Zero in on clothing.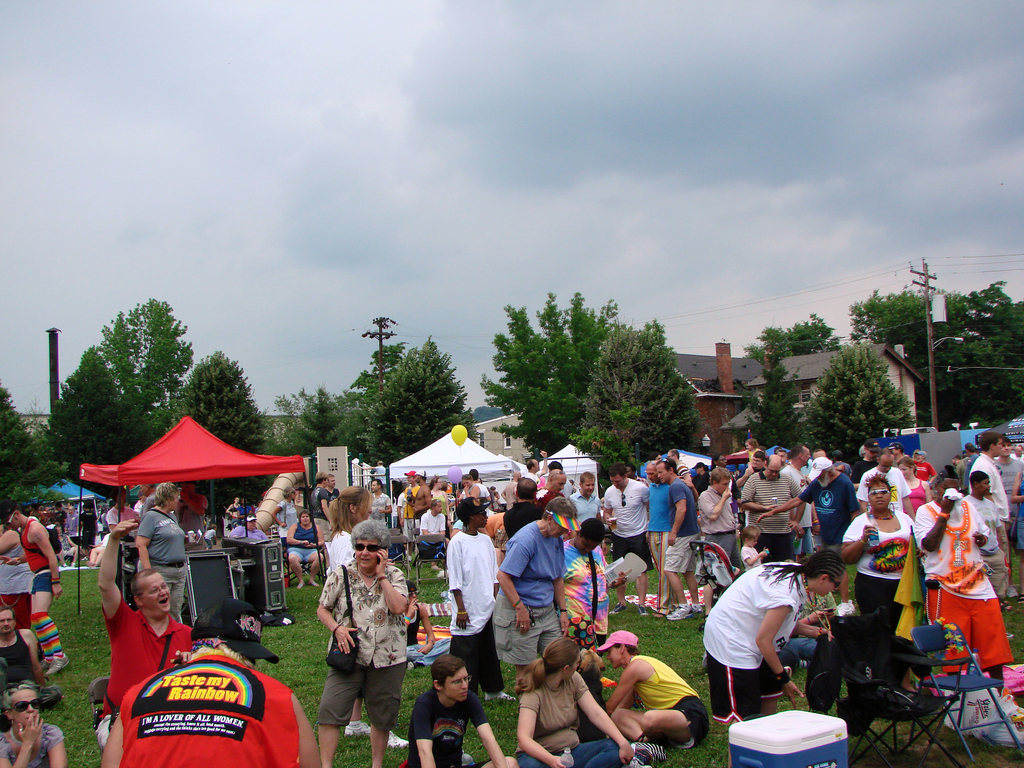
Zeroed in: x1=547 y1=535 x2=611 y2=659.
